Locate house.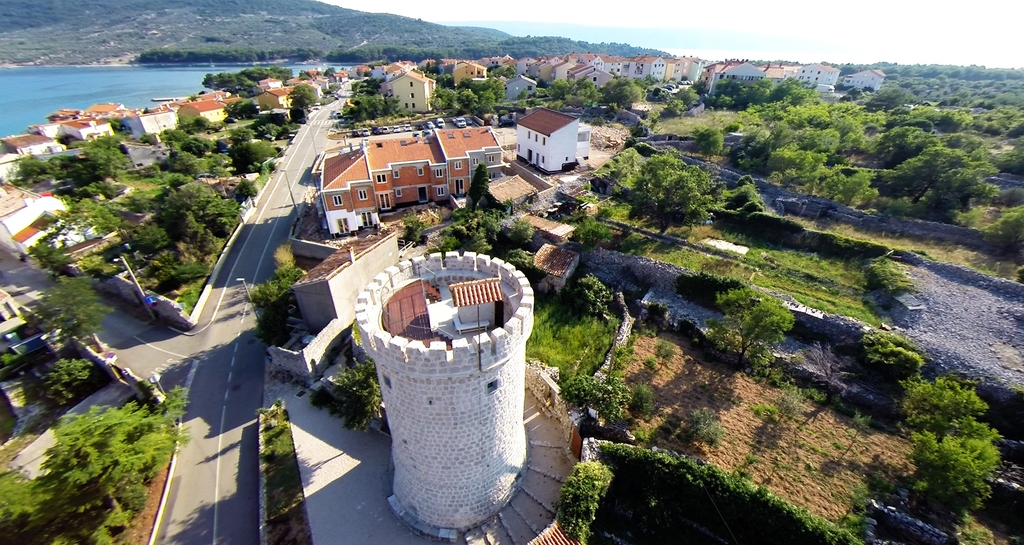
Bounding box: Rect(719, 64, 764, 95).
